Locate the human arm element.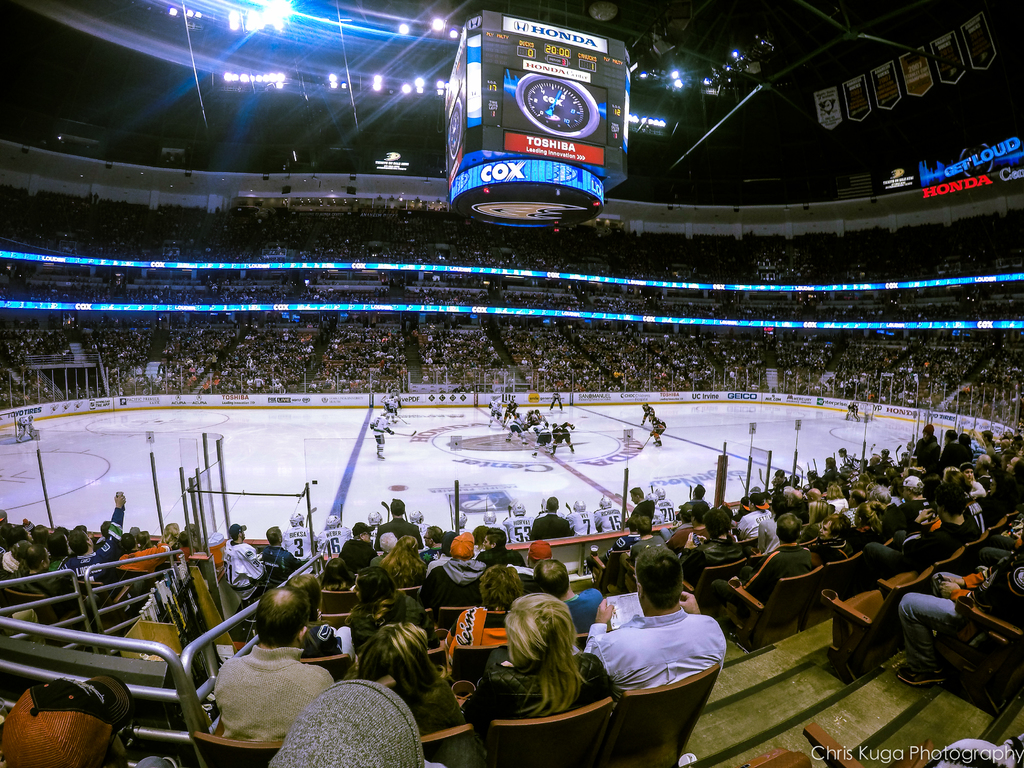
Element bbox: x1=948 y1=573 x2=991 y2=591.
